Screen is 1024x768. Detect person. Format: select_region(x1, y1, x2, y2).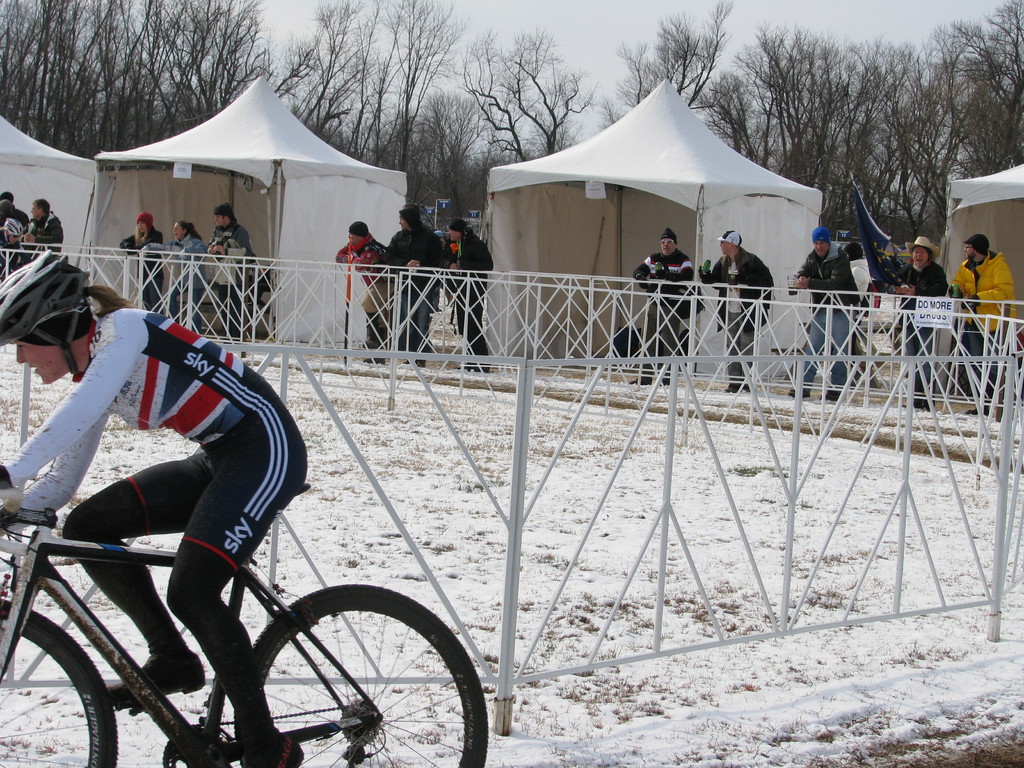
select_region(390, 208, 445, 359).
